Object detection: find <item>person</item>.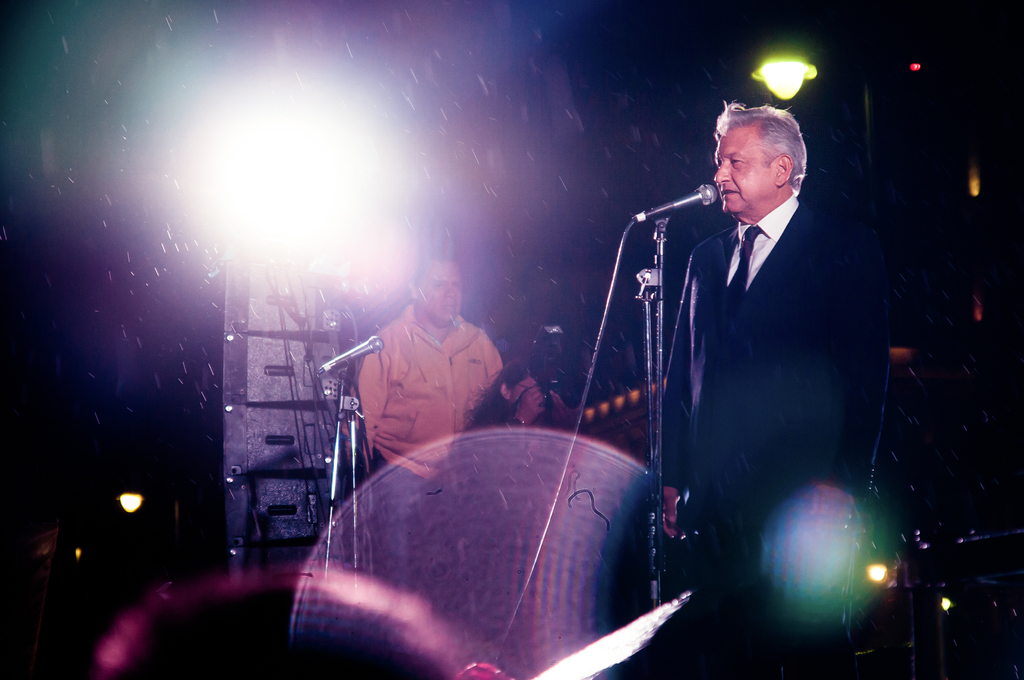
bbox(406, 365, 582, 596).
